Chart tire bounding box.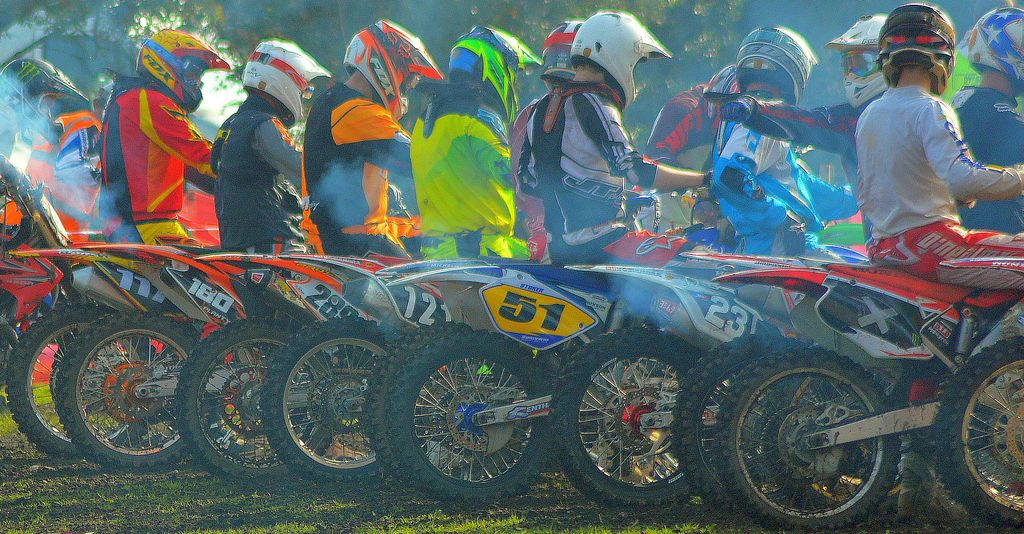
Charted: <box>367,313,516,494</box>.
